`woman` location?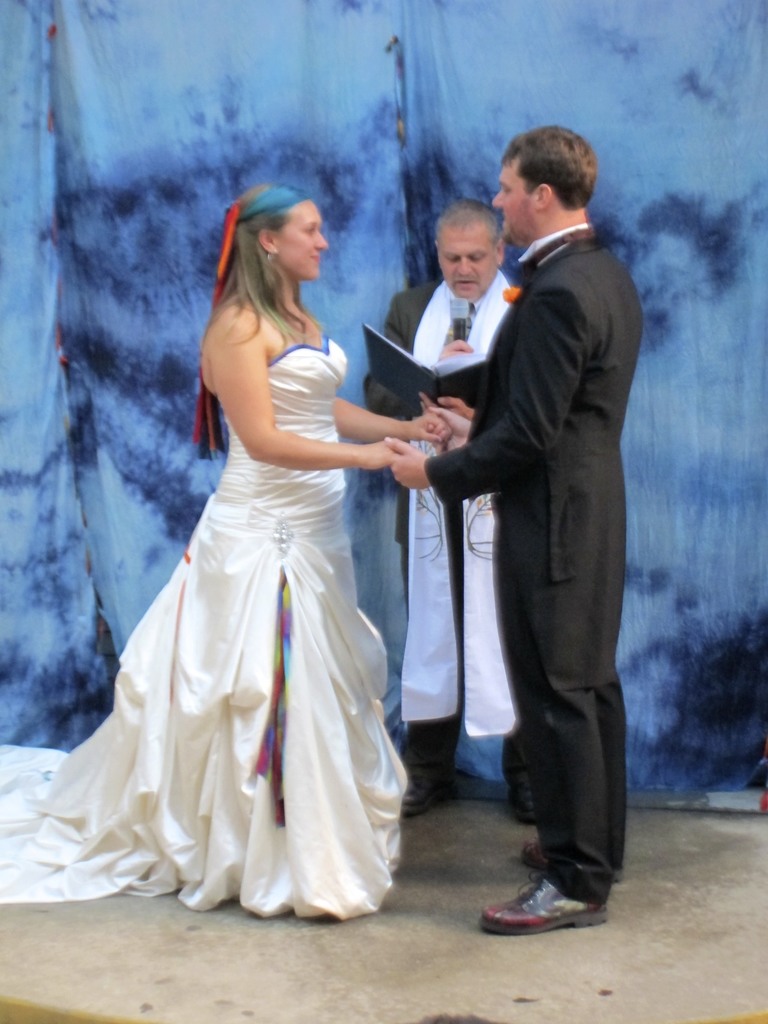
select_region(60, 187, 447, 915)
